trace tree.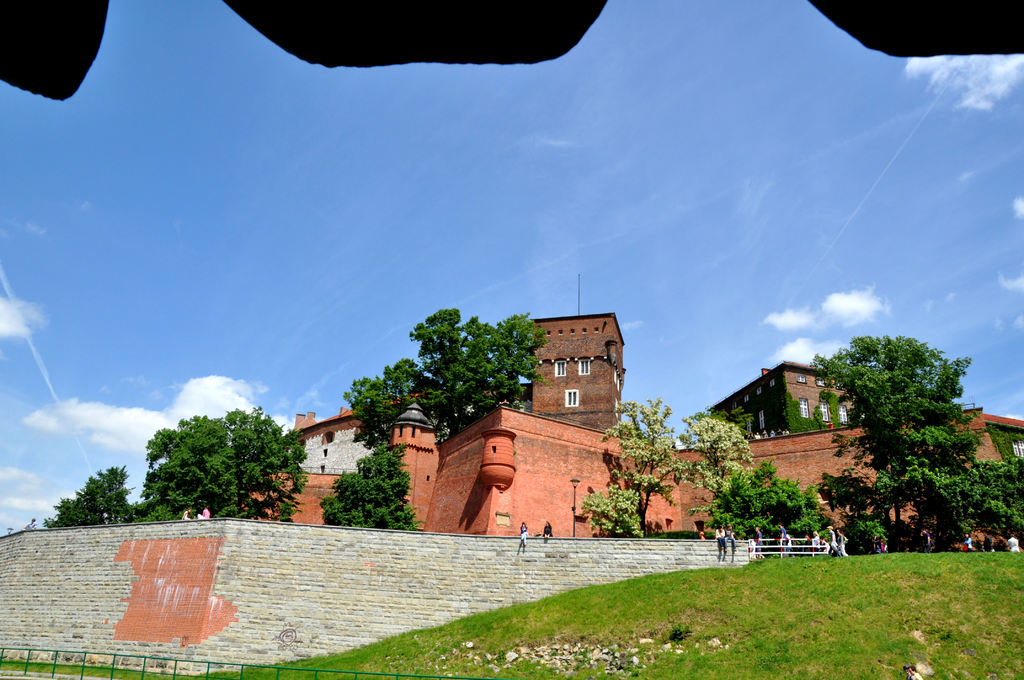
Traced to x1=139, y1=403, x2=309, y2=522.
